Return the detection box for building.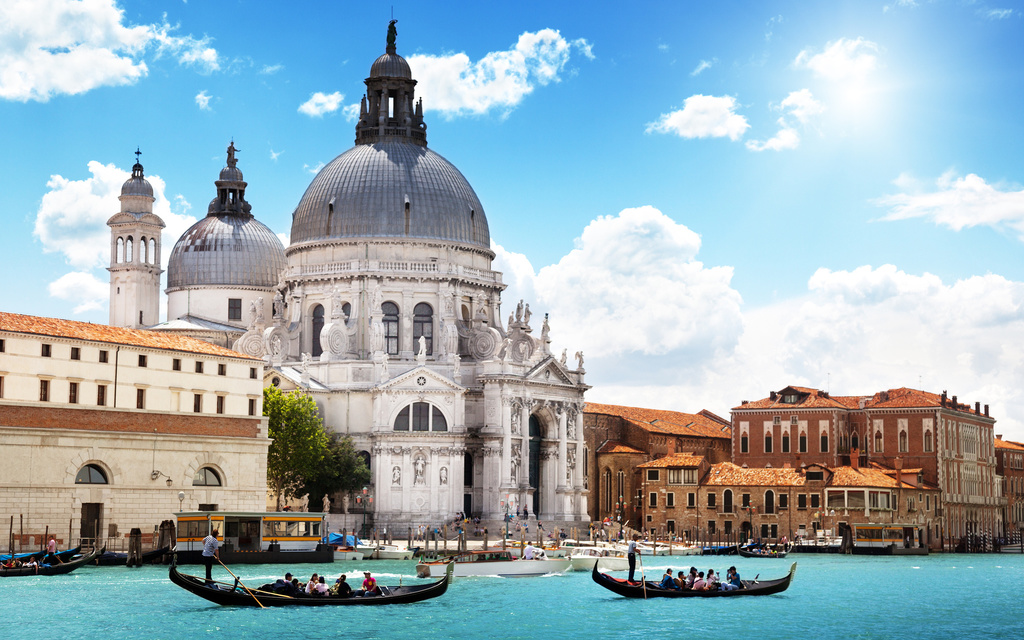
[993, 433, 1023, 543].
